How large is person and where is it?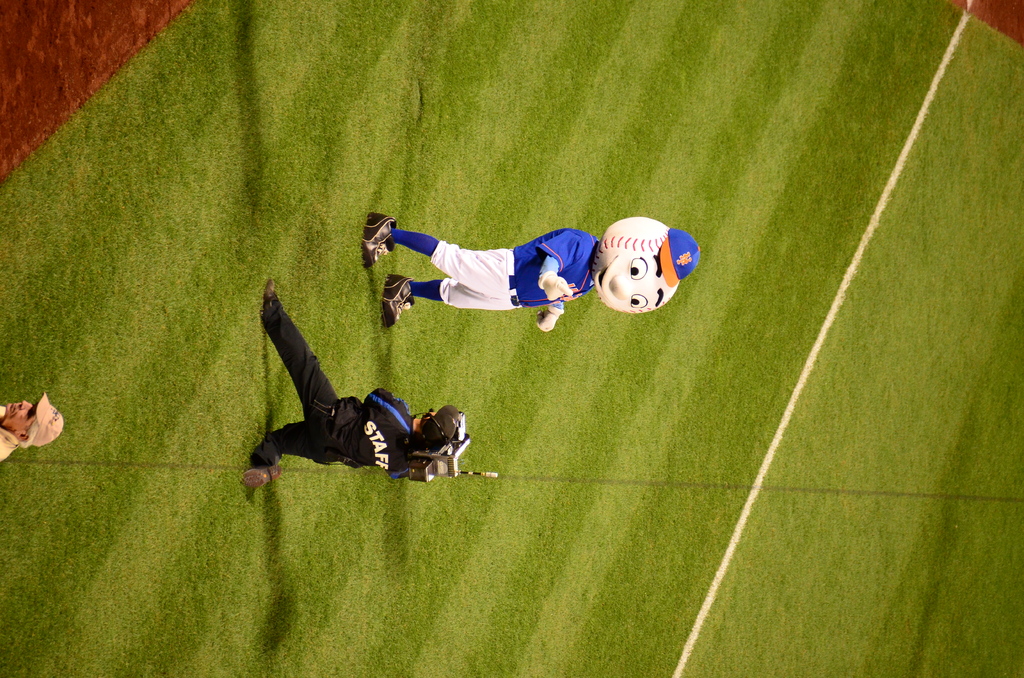
Bounding box: x1=0, y1=396, x2=63, y2=462.
